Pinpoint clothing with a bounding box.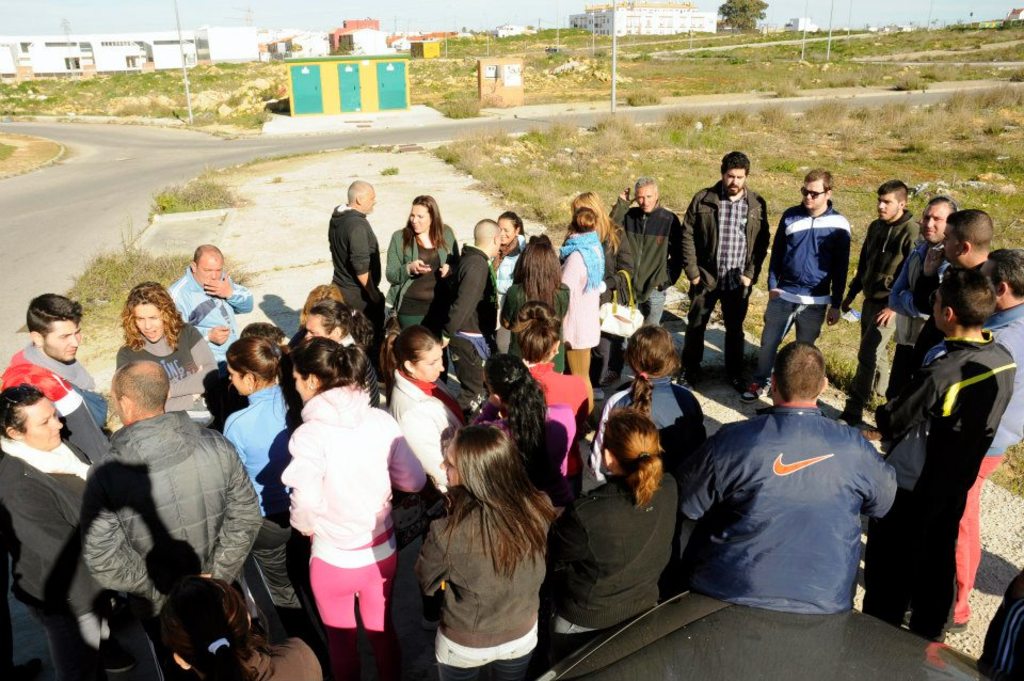
[565,218,623,412].
